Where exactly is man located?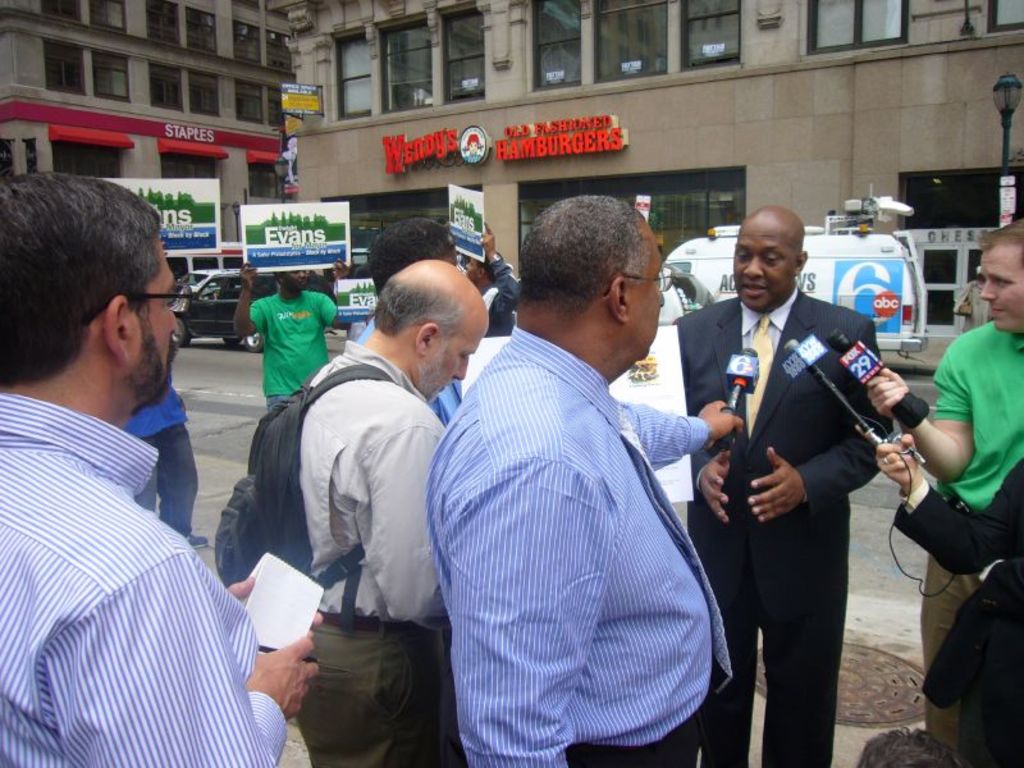
Its bounding box is locate(425, 180, 748, 751).
